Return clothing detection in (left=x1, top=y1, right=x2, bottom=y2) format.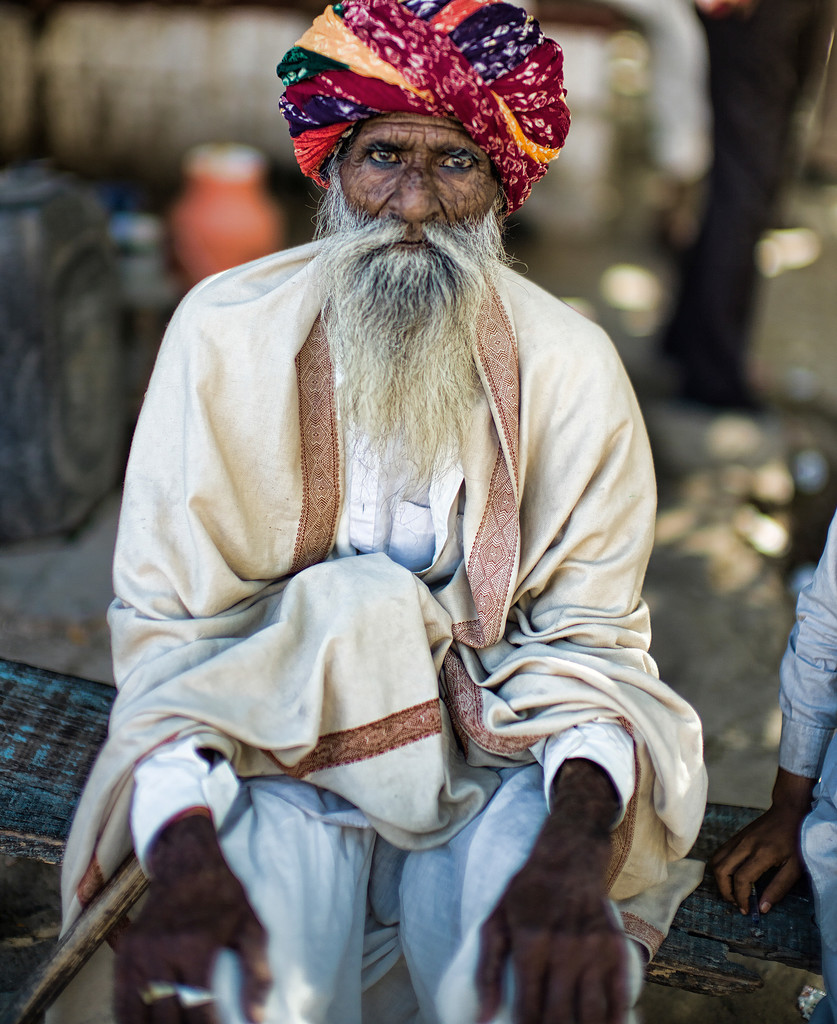
(left=102, top=68, right=690, bottom=986).
